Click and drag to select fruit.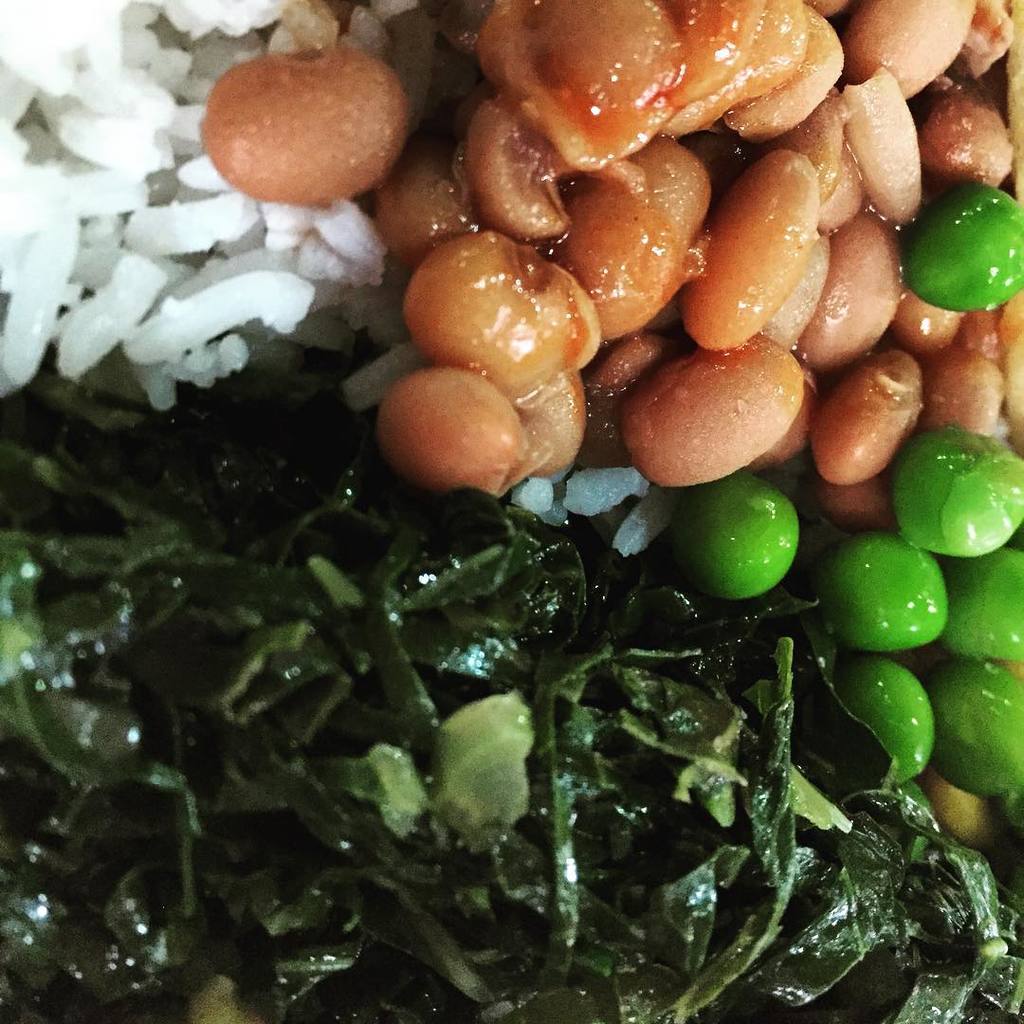
Selection: (920, 349, 1014, 437).
